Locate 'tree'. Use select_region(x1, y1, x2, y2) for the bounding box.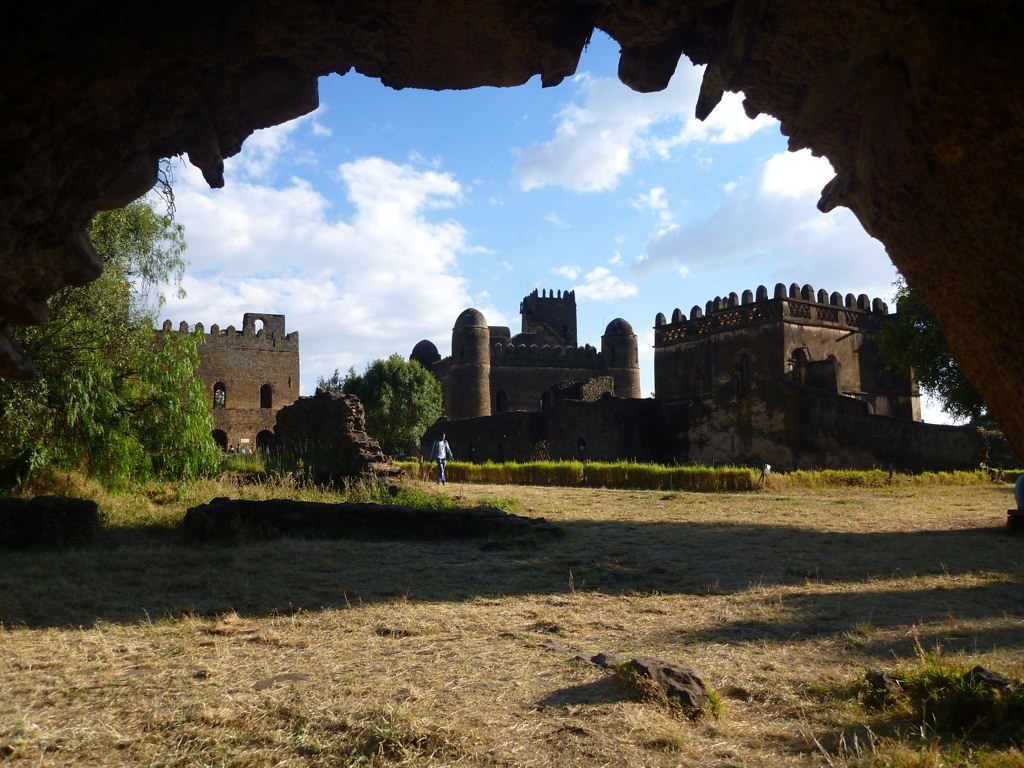
select_region(315, 359, 362, 400).
